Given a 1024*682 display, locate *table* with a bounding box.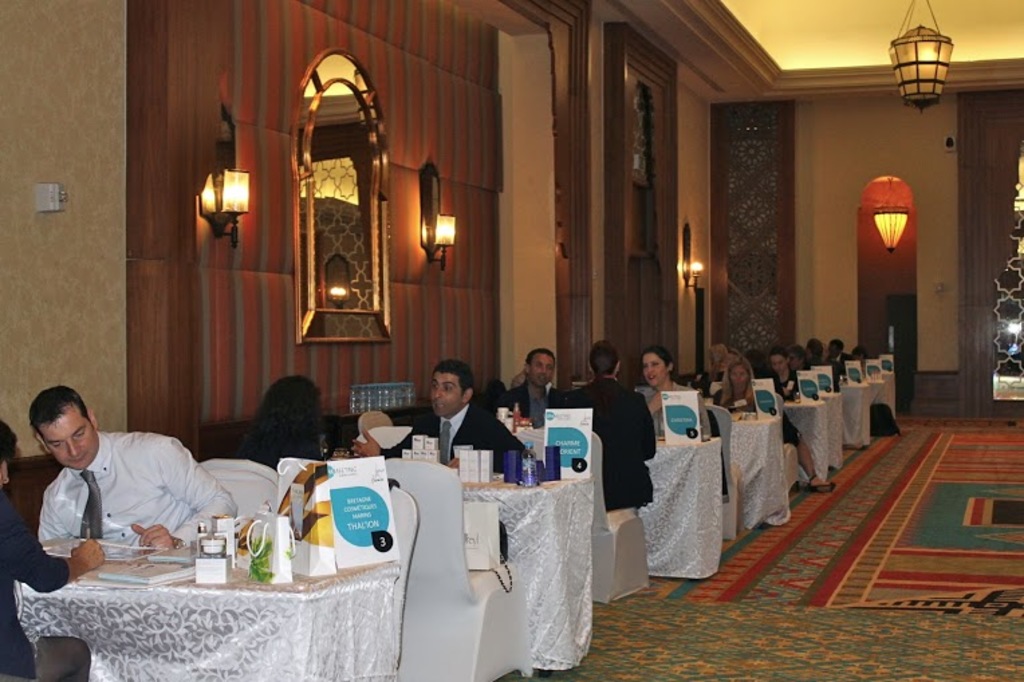
Located: [787, 399, 828, 476].
